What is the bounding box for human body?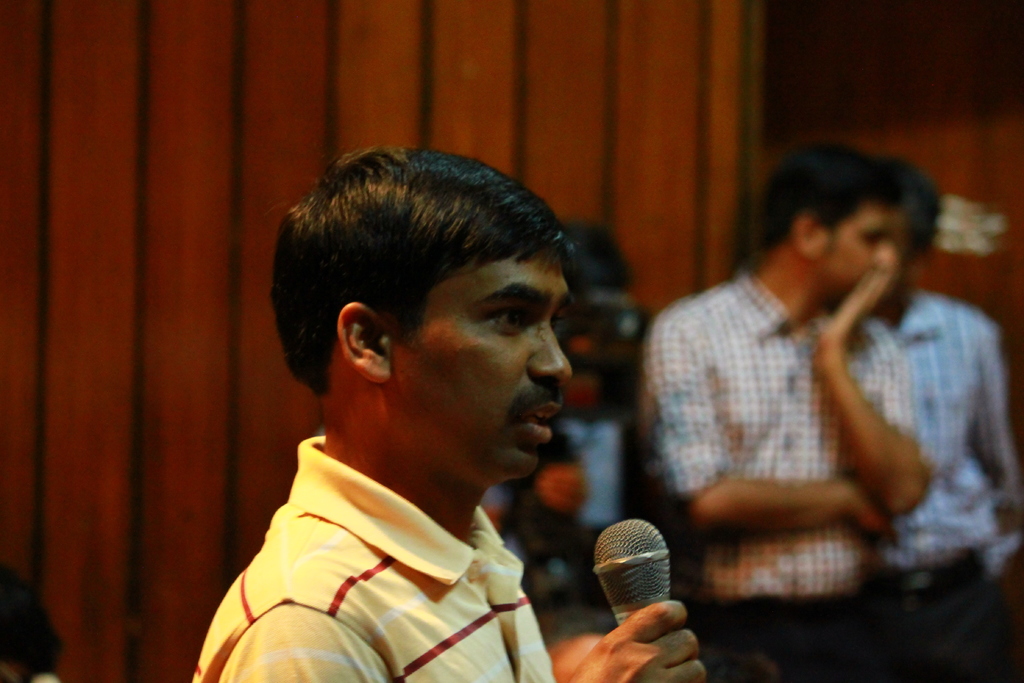
[870,151,1020,682].
